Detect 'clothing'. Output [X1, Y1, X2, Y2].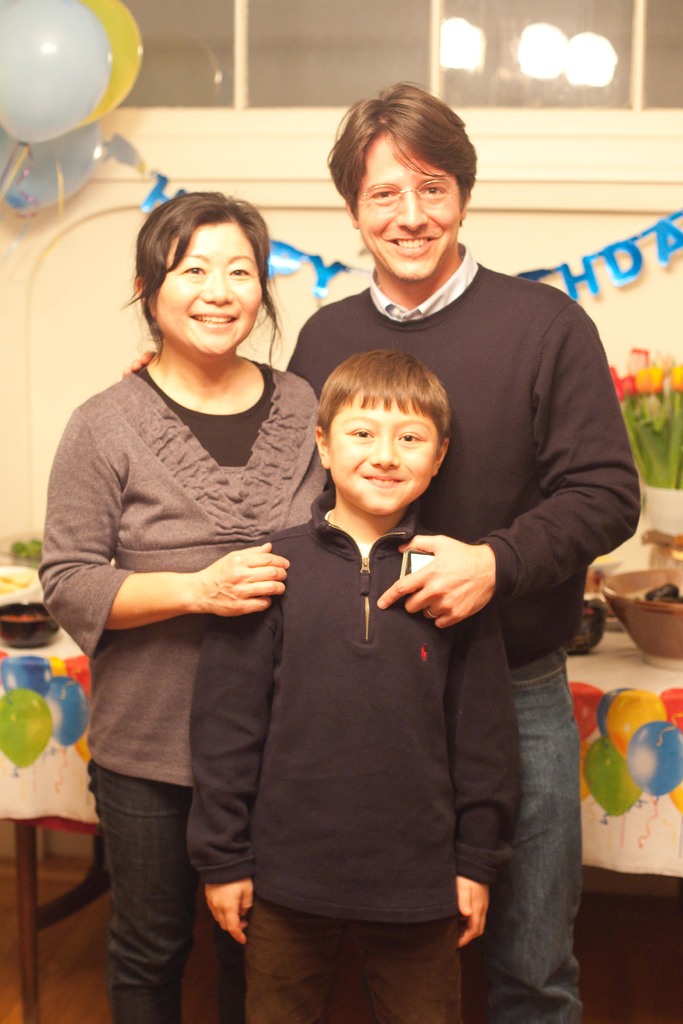
[277, 246, 645, 1023].
